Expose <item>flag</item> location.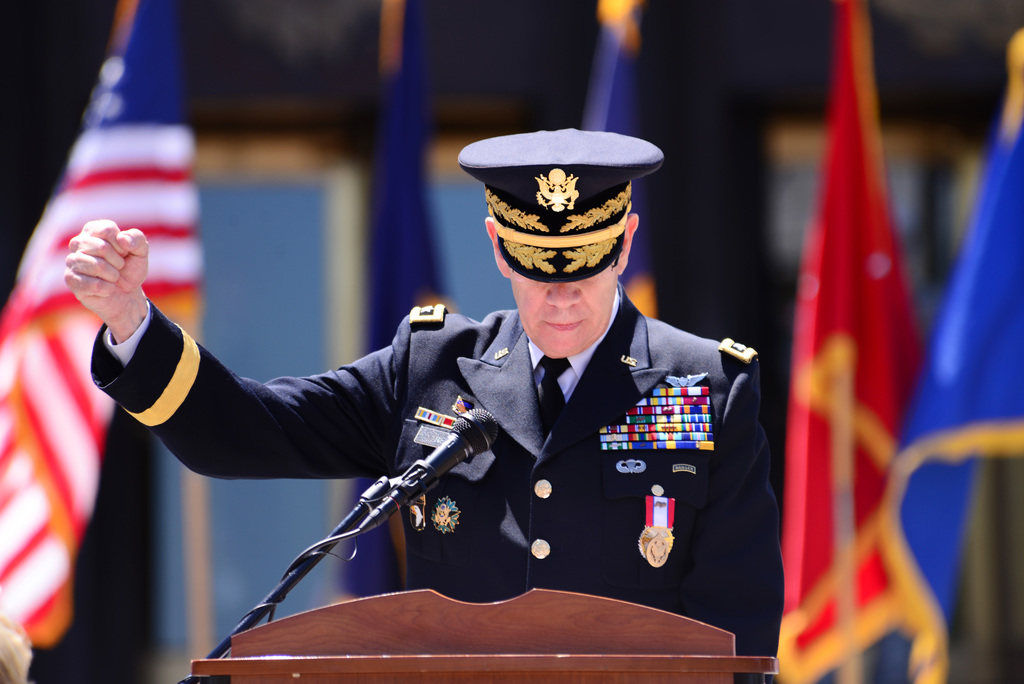
Exposed at crop(0, 1, 205, 683).
